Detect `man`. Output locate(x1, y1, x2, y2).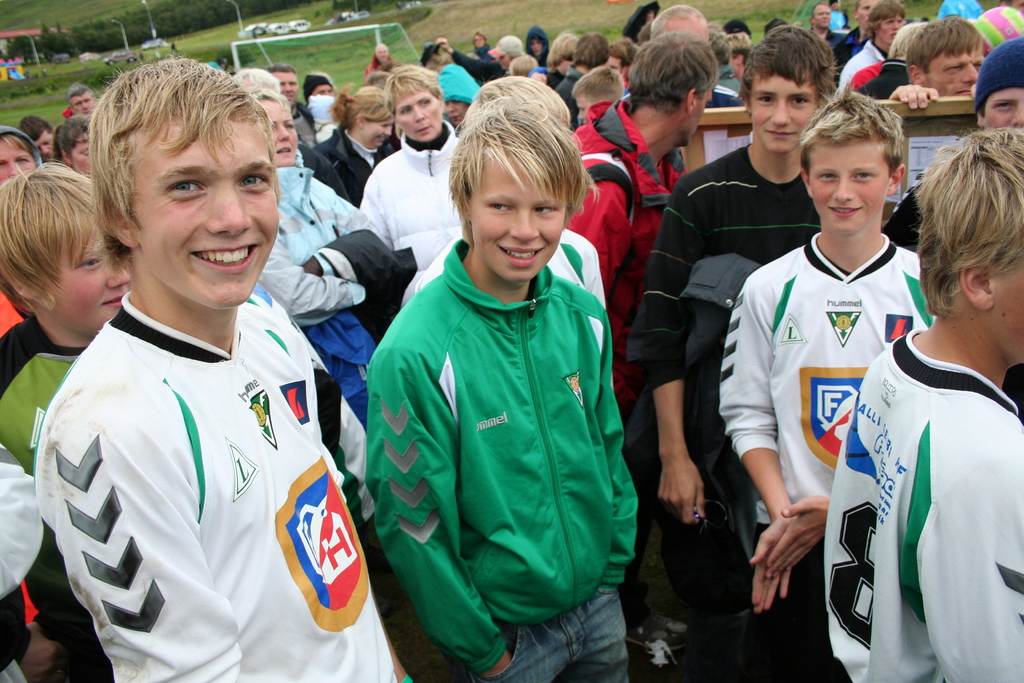
locate(264, 65, 313, 147).
